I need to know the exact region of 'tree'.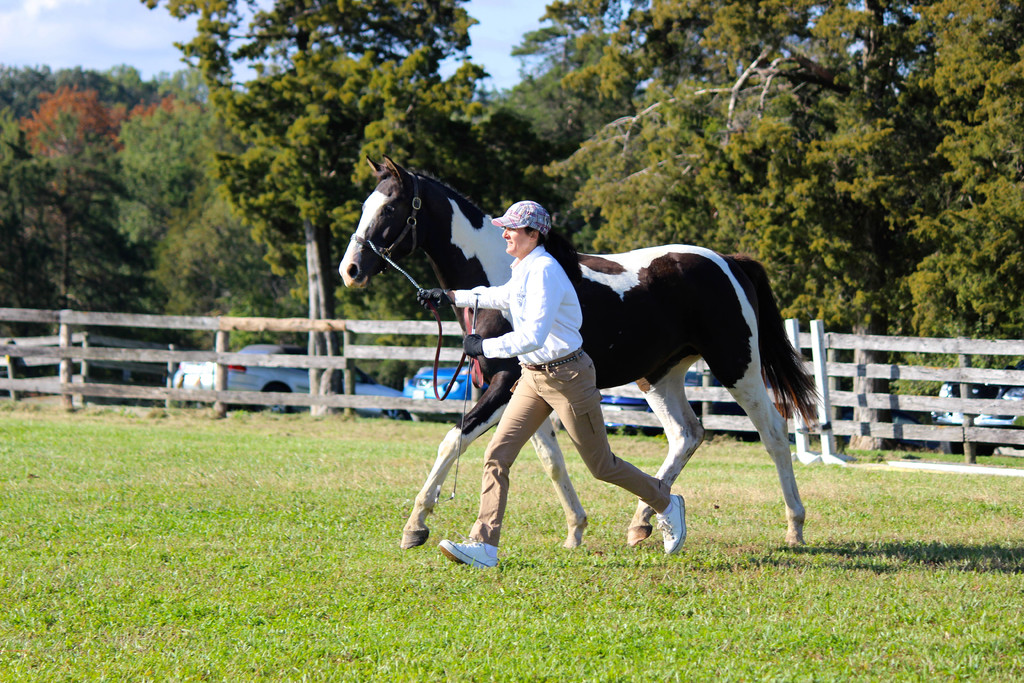
Region: Rect(141, 0, 493, 411).
